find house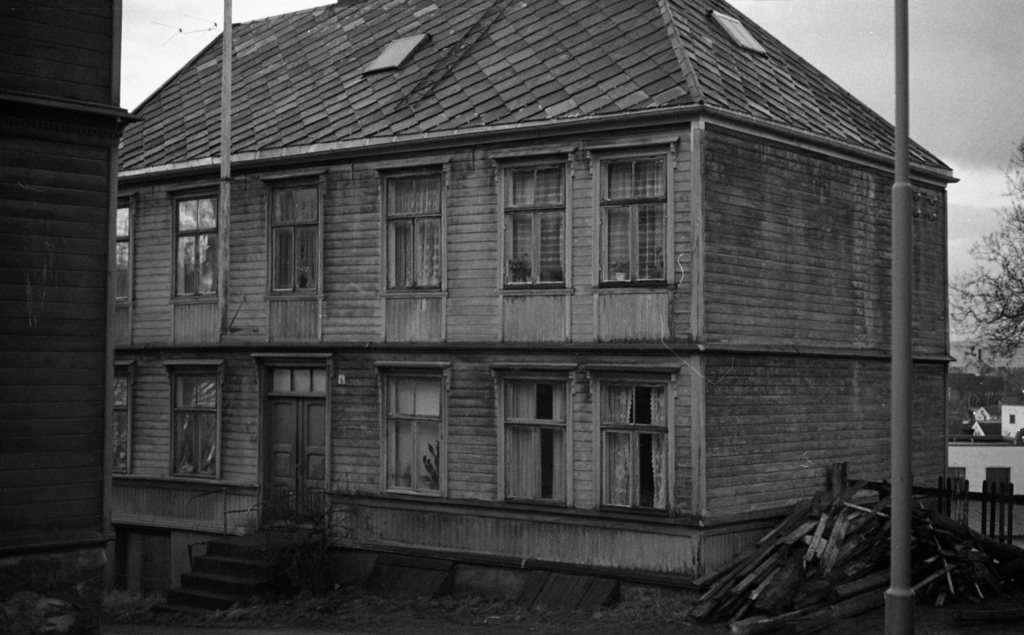
[0,0,147,634]
